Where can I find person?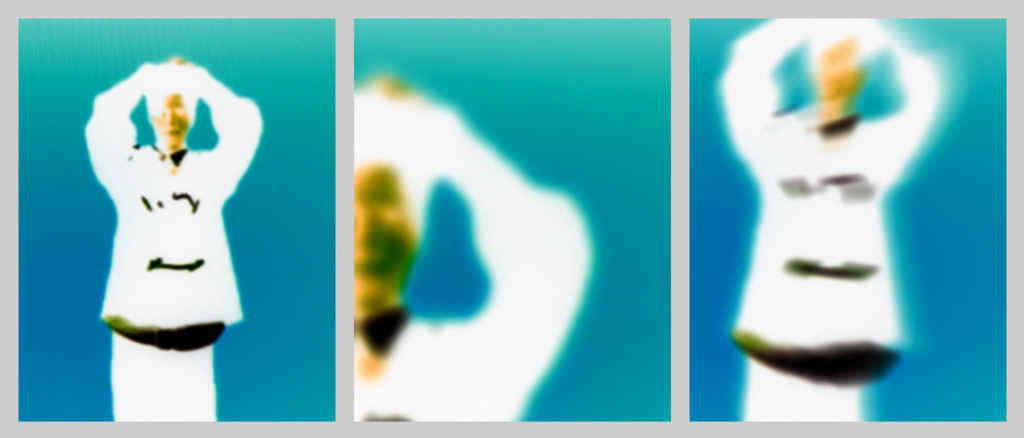
You can find it at select_region(350, 83, 586, 427).
